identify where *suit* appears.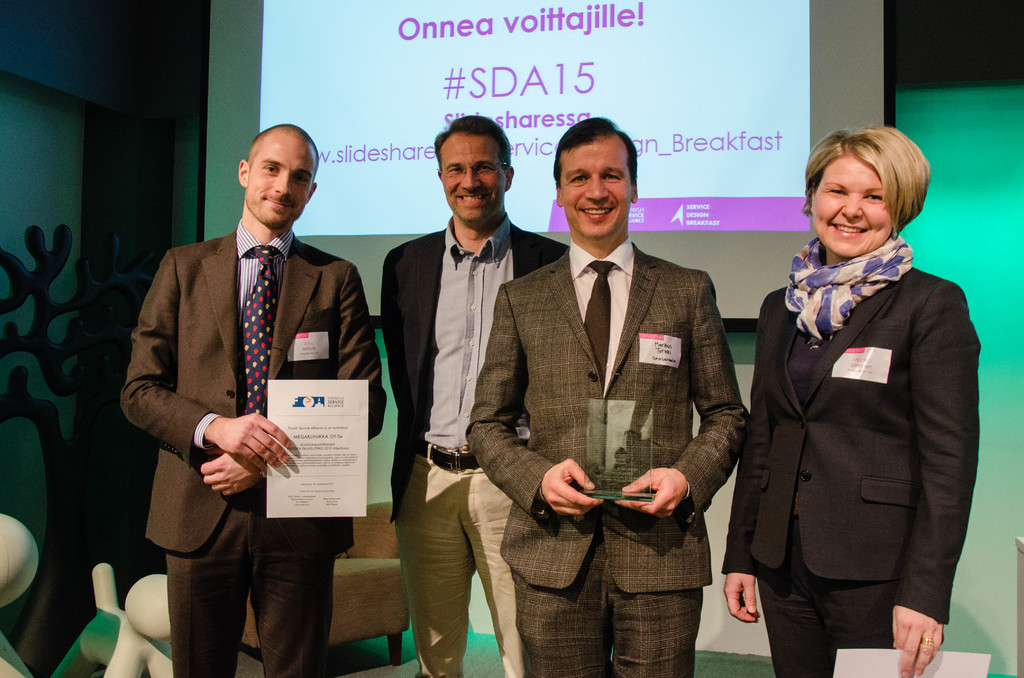
Appears at bbox=(720, 168, 961, 668).
